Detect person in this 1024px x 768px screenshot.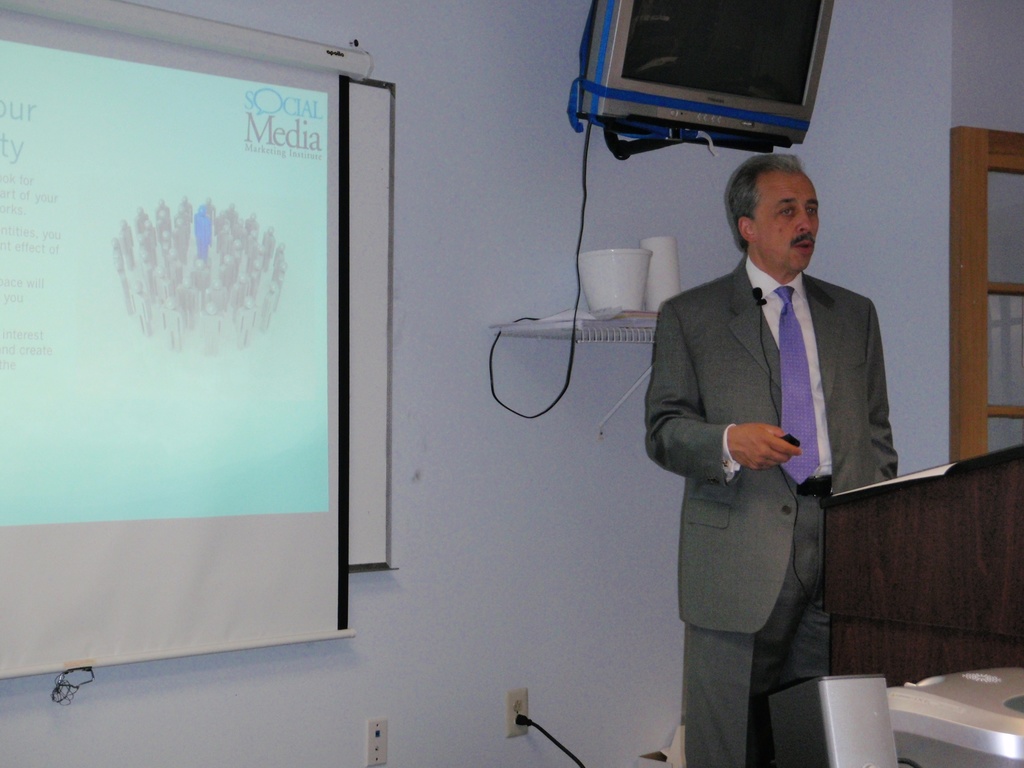
Detection: [x1=638, y1=156, x2=899, y2=765].
